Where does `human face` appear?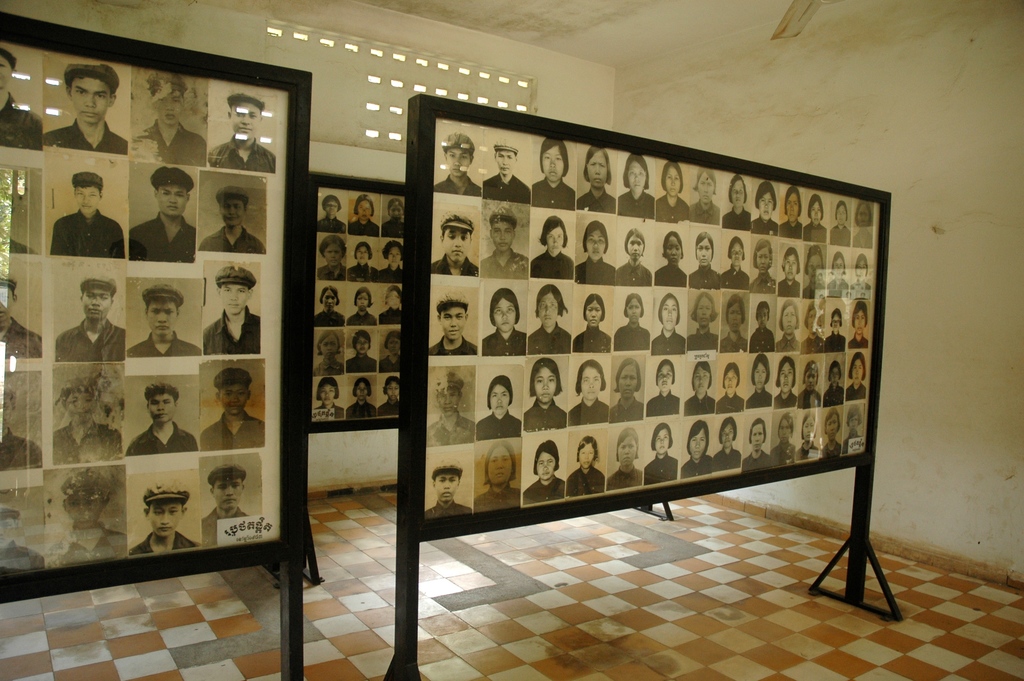
Appears at 545:227:565:250.
